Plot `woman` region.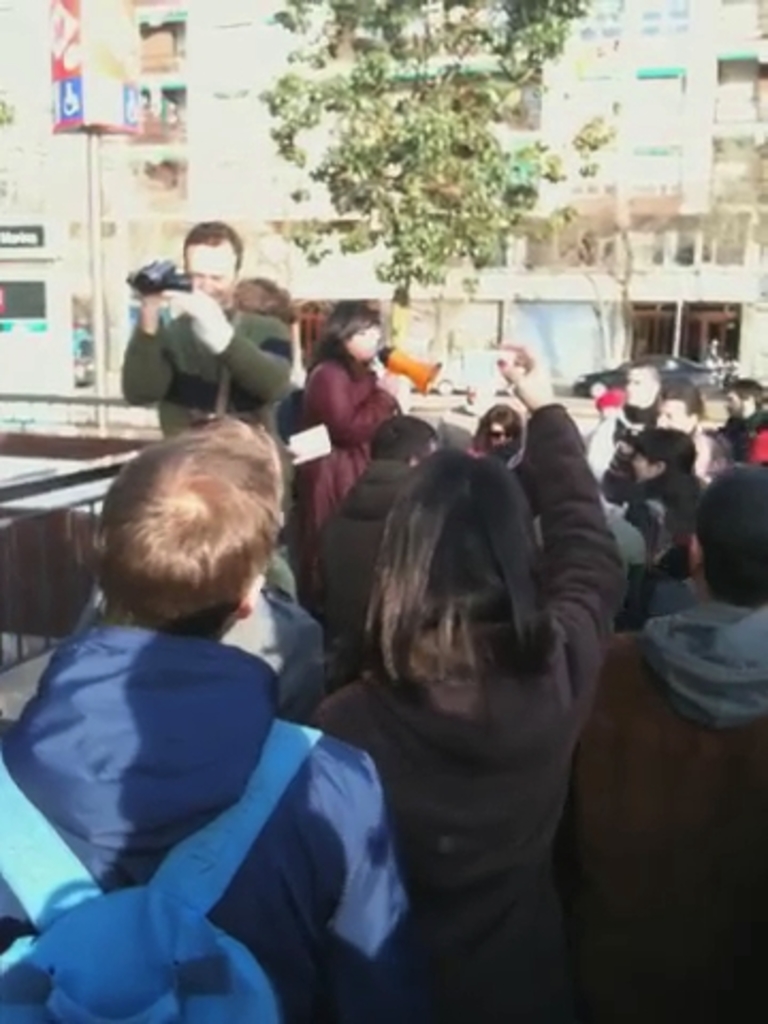
Plotted at <bbox>309, 339, 623, 1022</bbox>.
